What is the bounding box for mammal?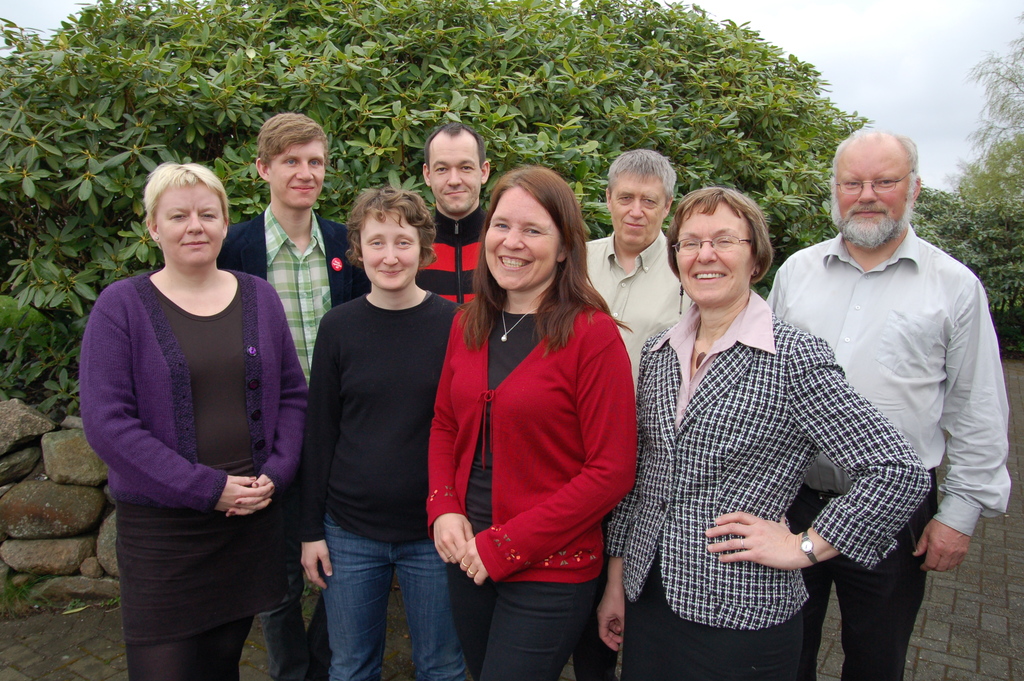
(757,120,1013,680).
